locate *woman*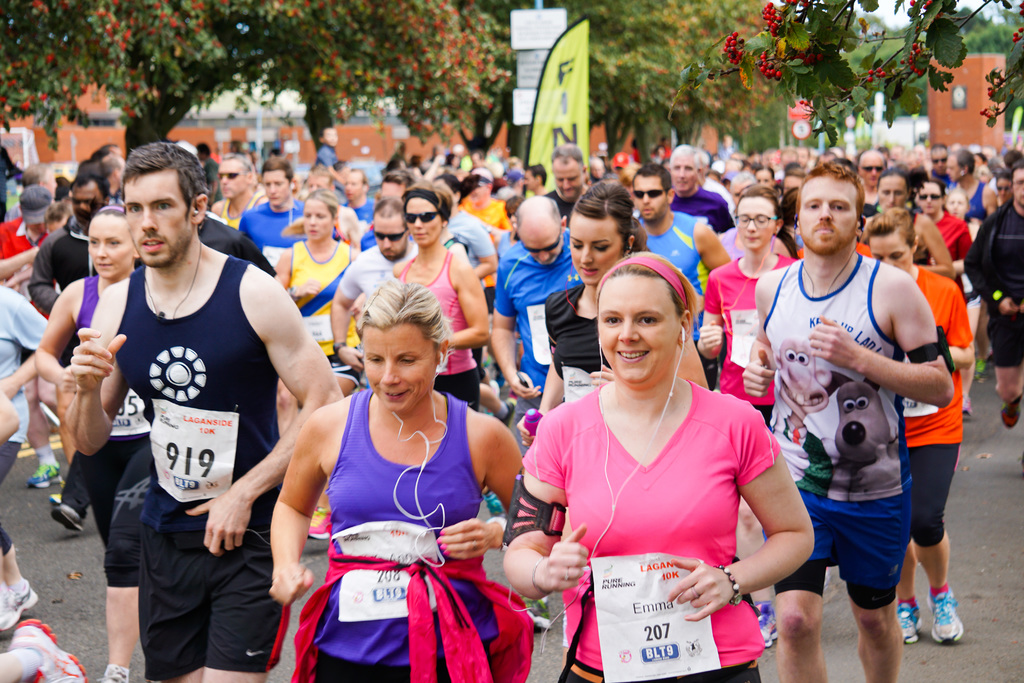
l=273, t=188, r=365, b=541
